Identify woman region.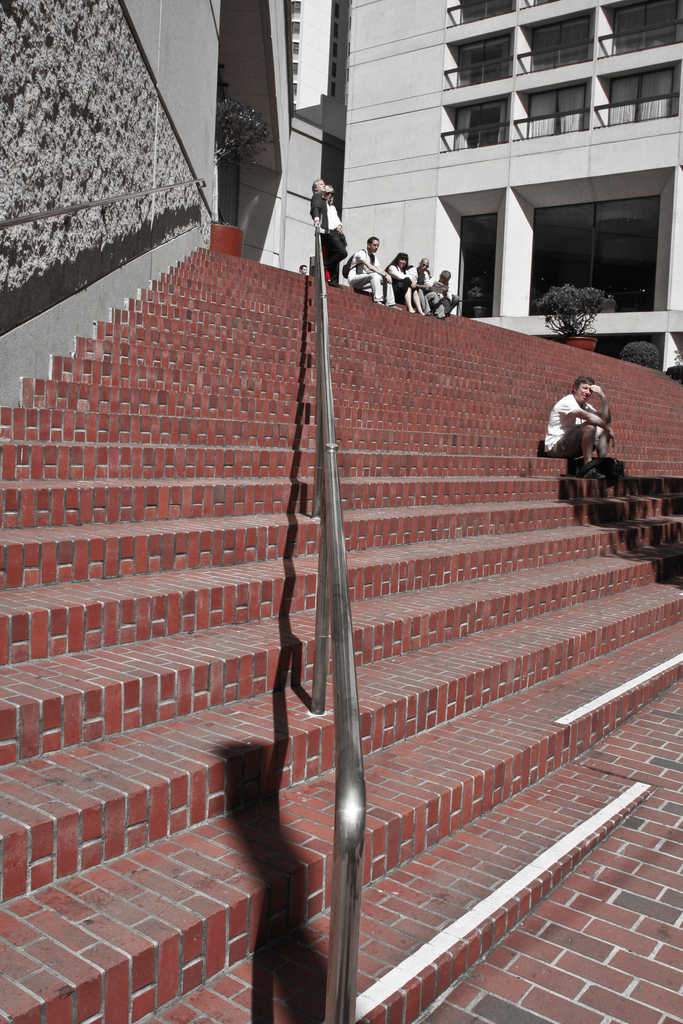
Region: bbox=(317, 182, 353, 250).
